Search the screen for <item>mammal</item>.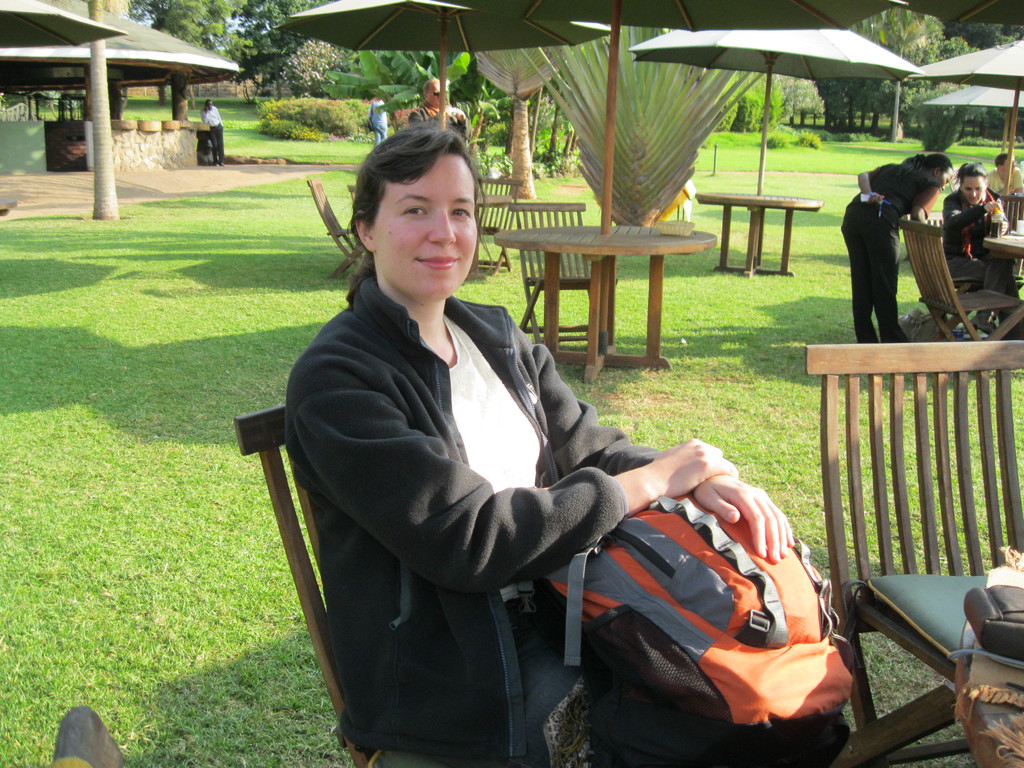
Found at 370/98/387/149.
